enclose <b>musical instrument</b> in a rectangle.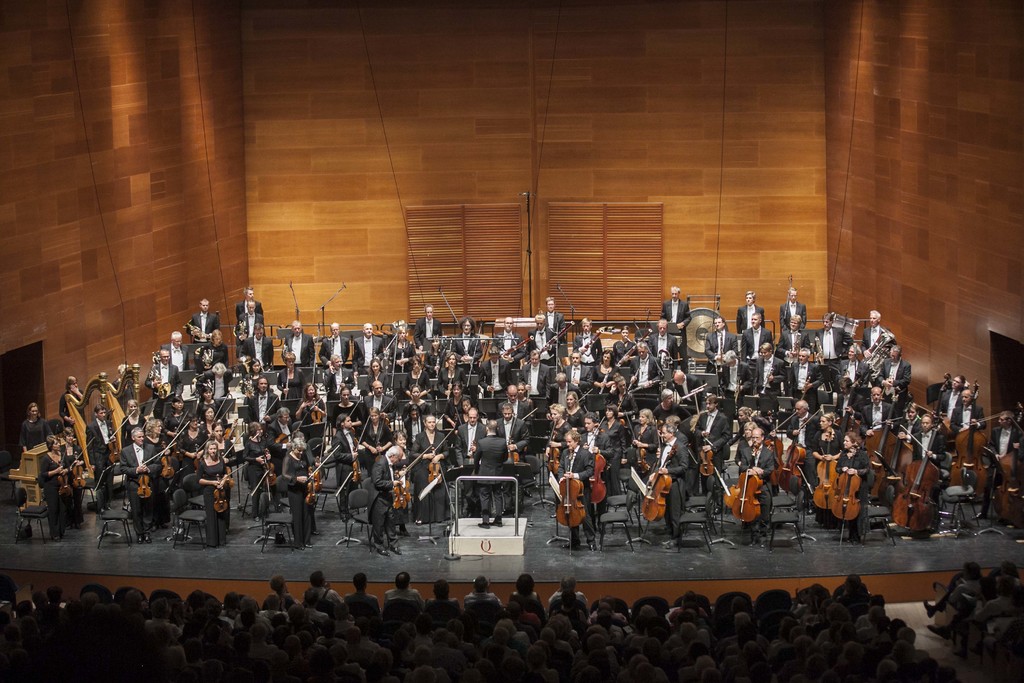
<region>951, 411, 998, 503</region>.
